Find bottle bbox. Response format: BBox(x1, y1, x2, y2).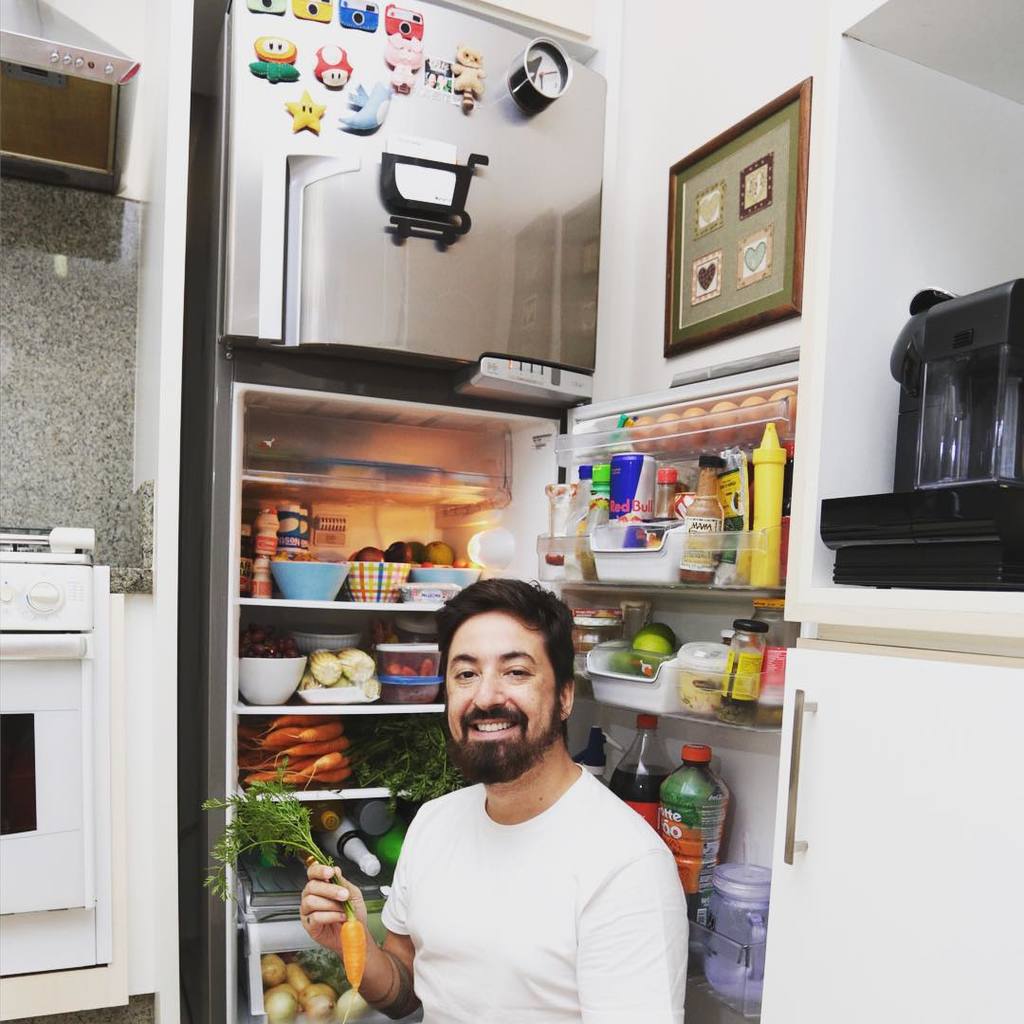
BBox(711, 615, 750, 727).
